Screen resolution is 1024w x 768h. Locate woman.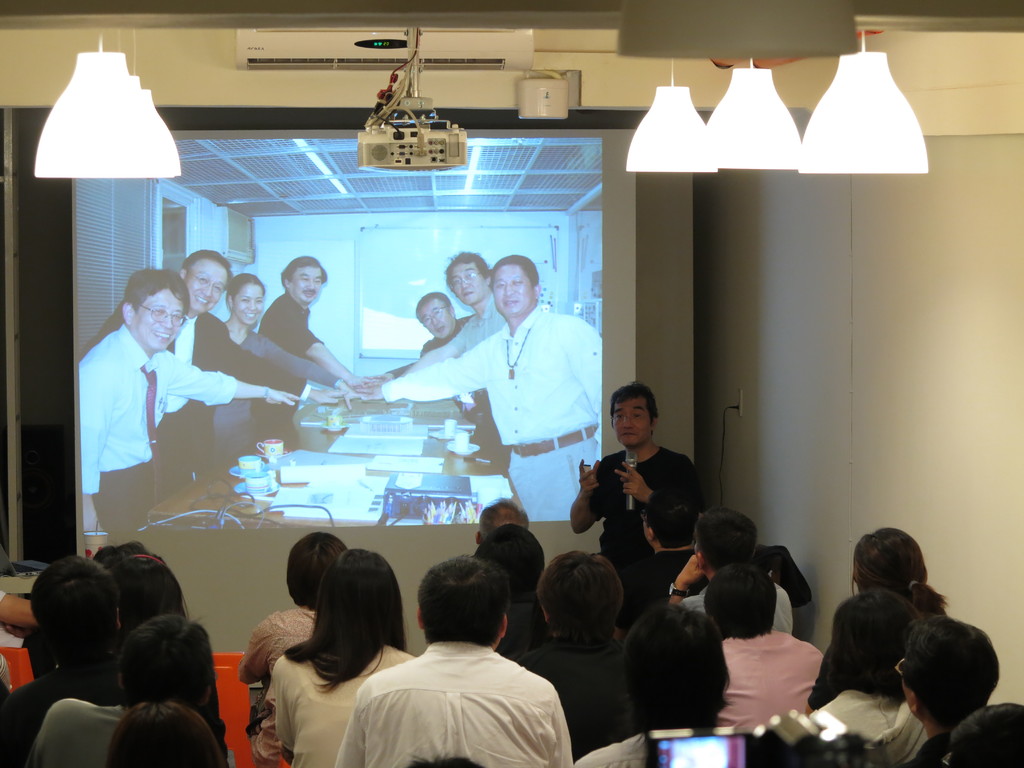
(left=213, top=272, right=373, bottom=485).
